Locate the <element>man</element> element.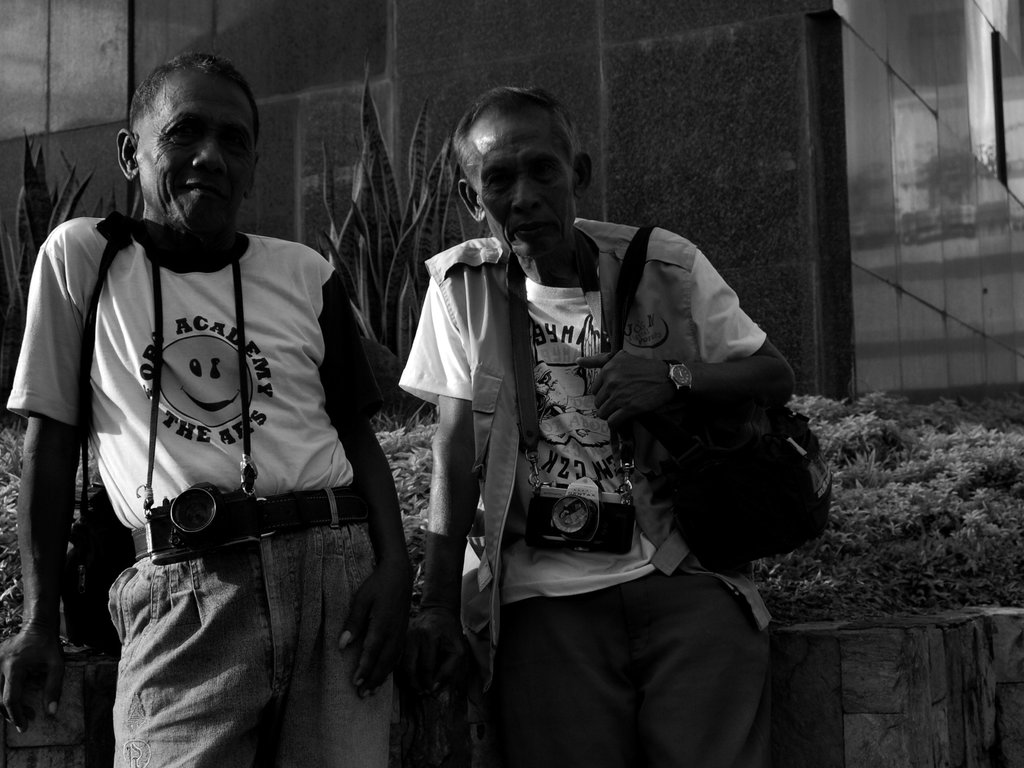
Element bbox: {"x1": 24, "y1": 86, "x2": 403, "y2": 753}.
